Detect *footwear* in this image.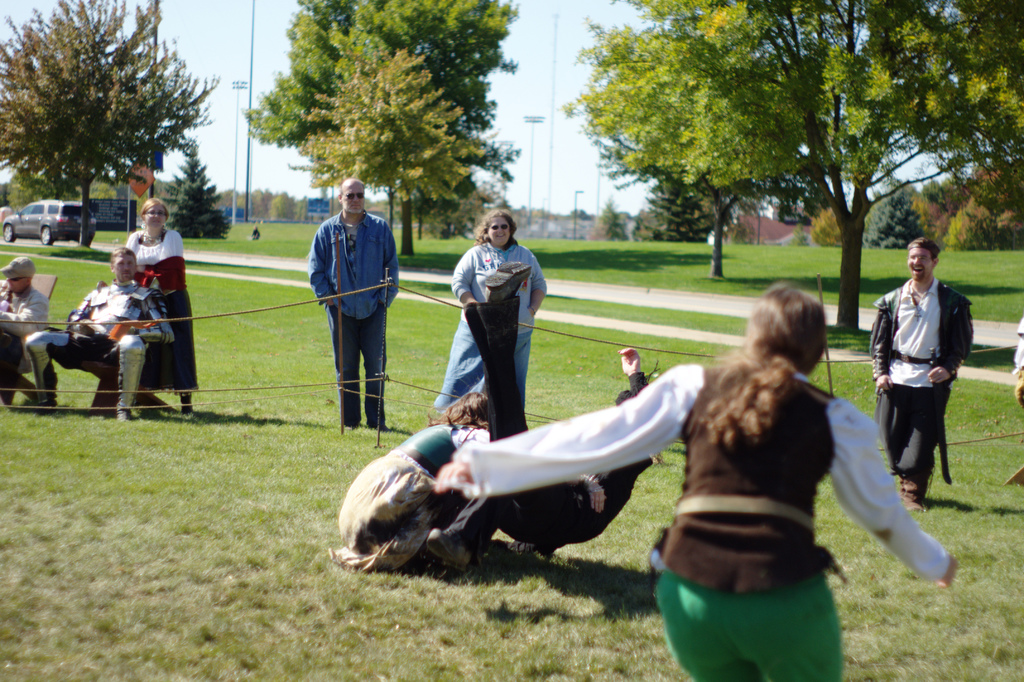
Detection: Rect(118, 408, 132, 420).
